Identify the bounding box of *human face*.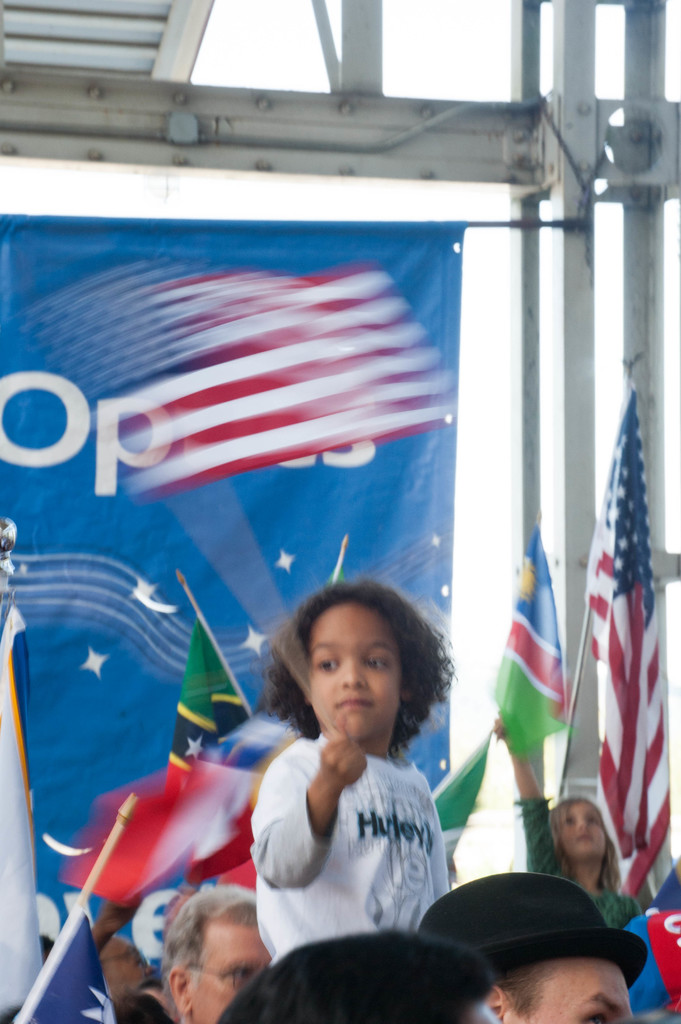
x1=189, y1=926, x2=273, y2=1023.
